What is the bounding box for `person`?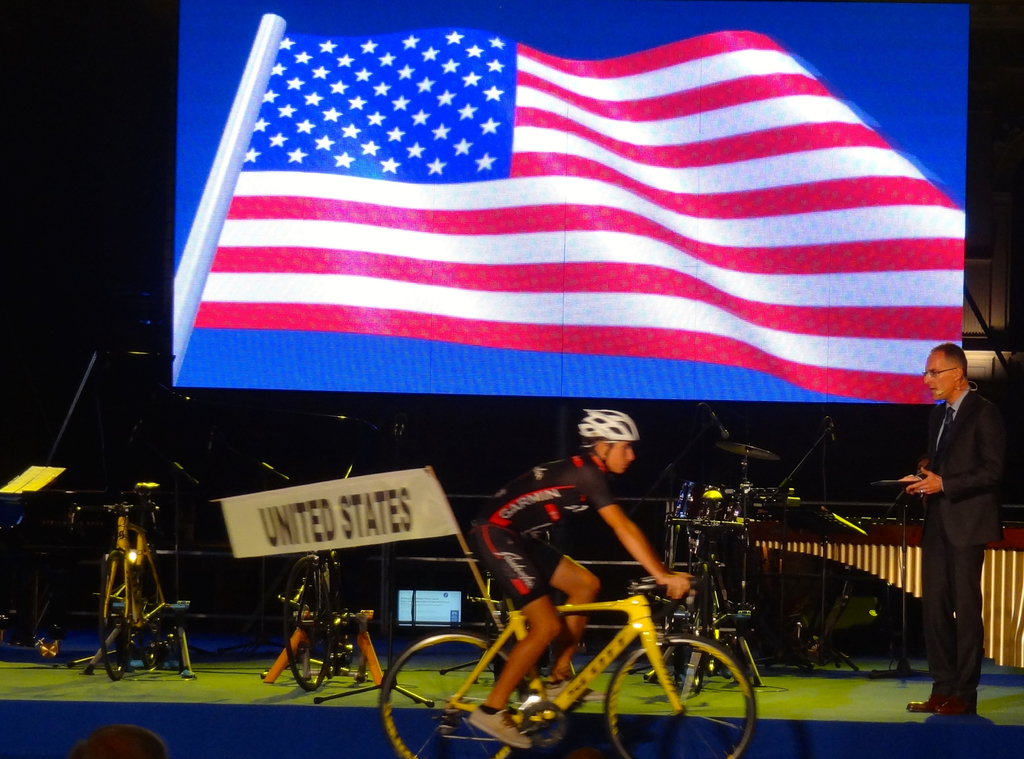
select_region(899, 342, 1006, 712).
